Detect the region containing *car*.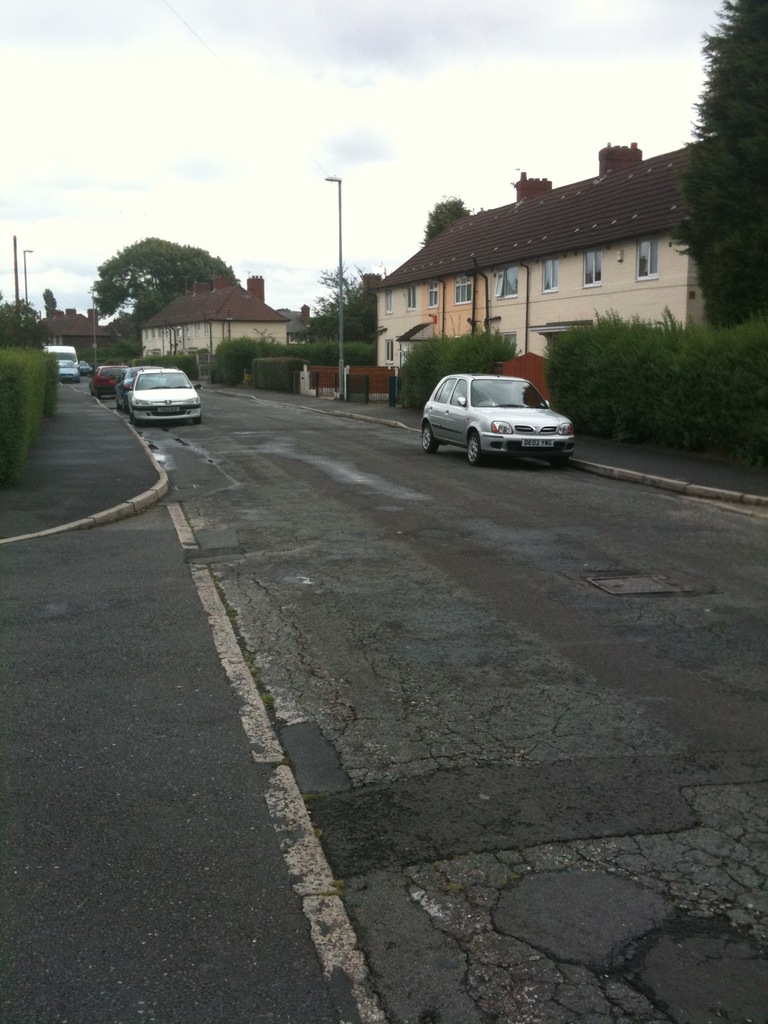
bbox=(128, 368, 205, 424).
